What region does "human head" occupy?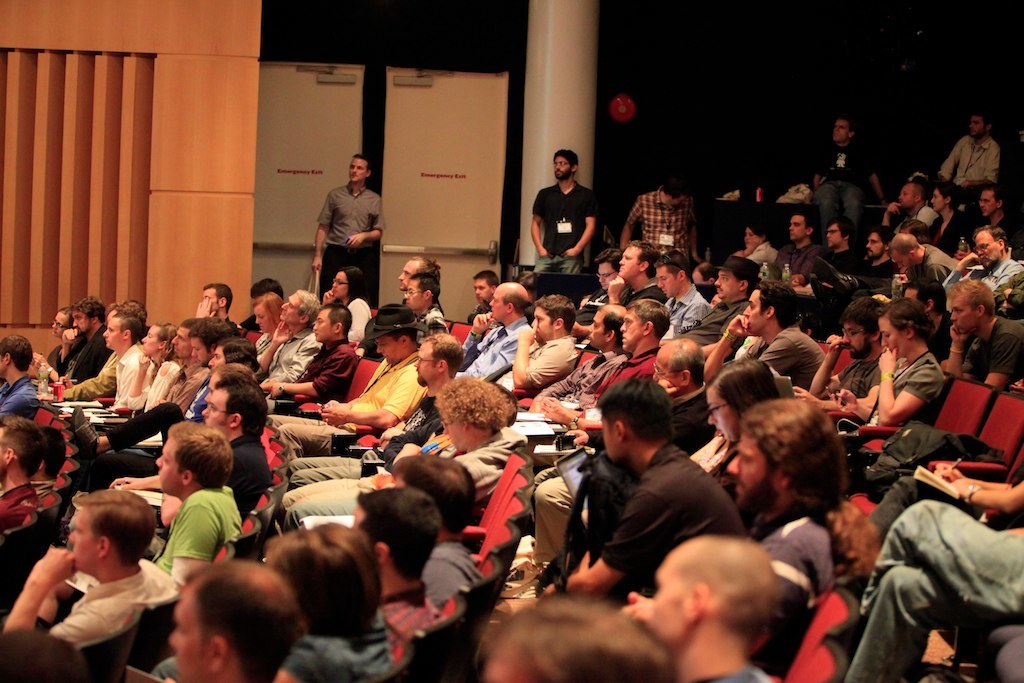
742, 282, 802, 333.
